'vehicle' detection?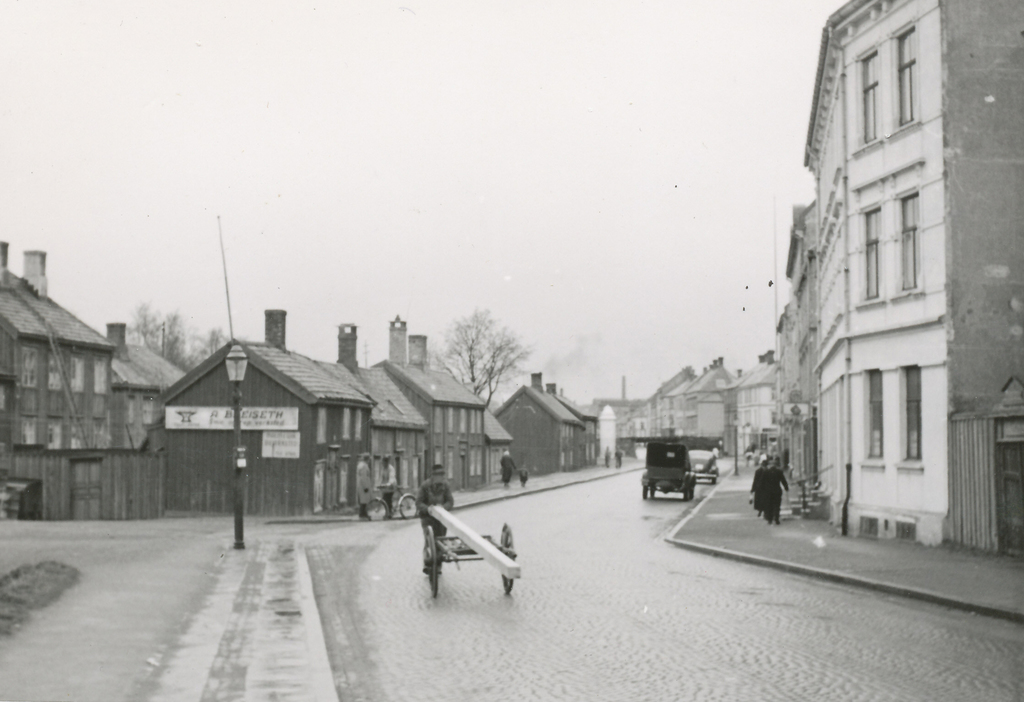
bbox(420, 497, 527, 592)
